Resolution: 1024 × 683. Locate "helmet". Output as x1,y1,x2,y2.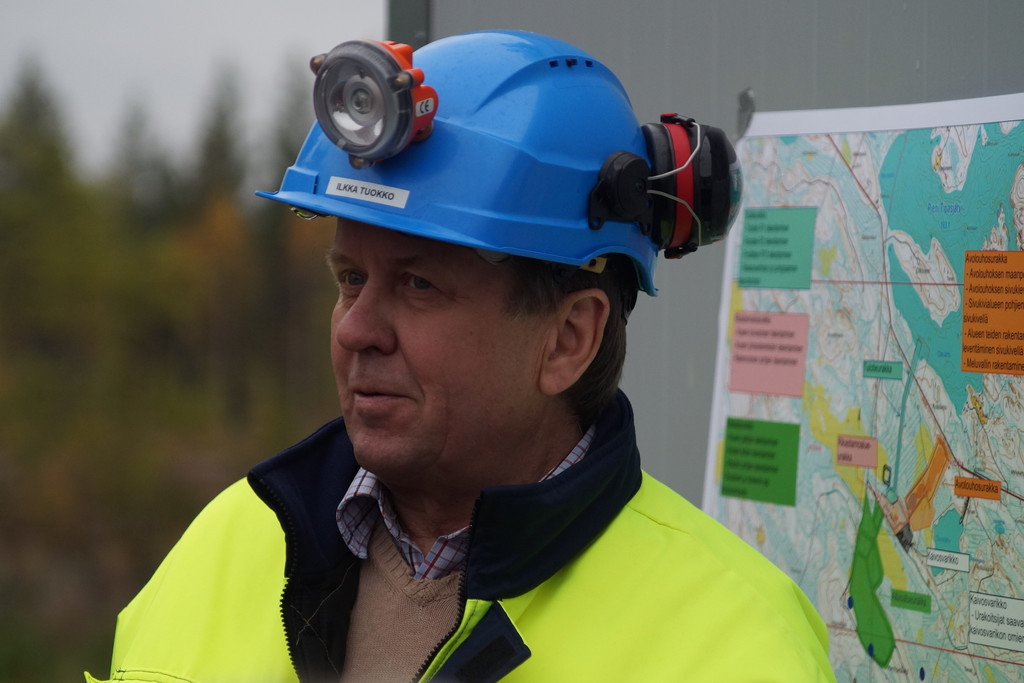
252,23,745,320.
